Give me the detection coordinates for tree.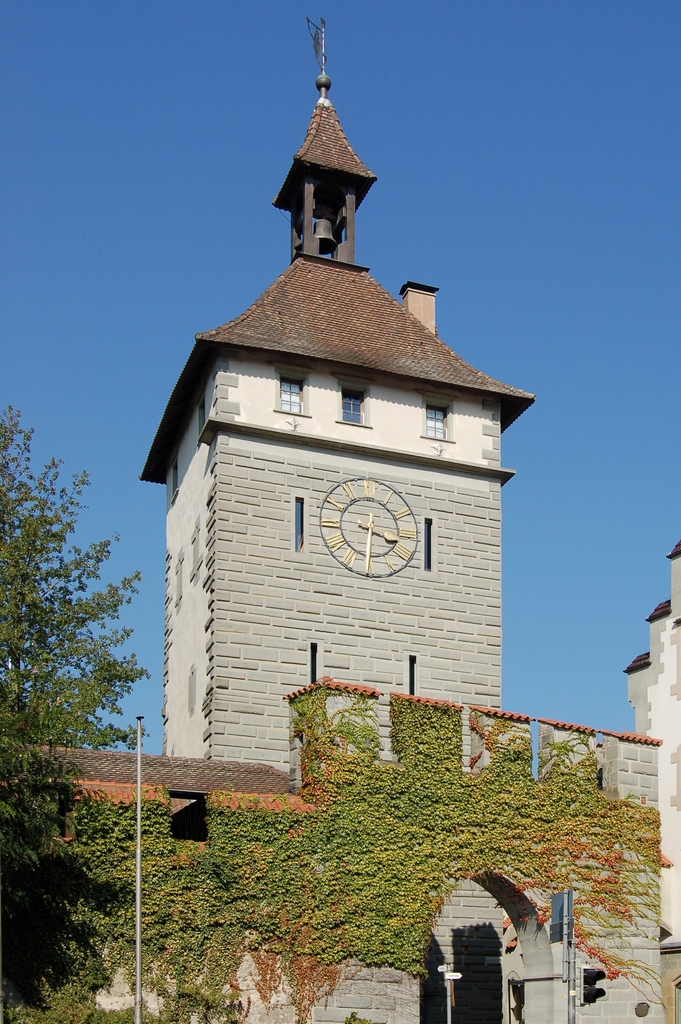
{"left": 0, "top": 403, "right": 137, "bottom": 735}.
